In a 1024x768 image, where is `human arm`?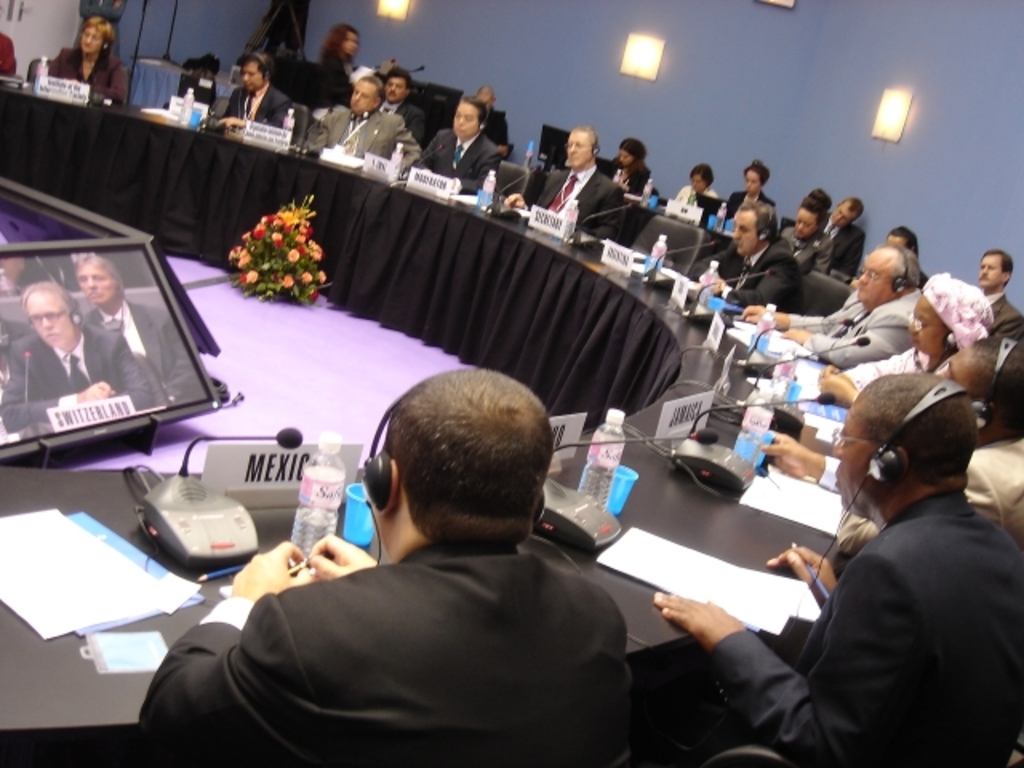
[109,330,157,414].
